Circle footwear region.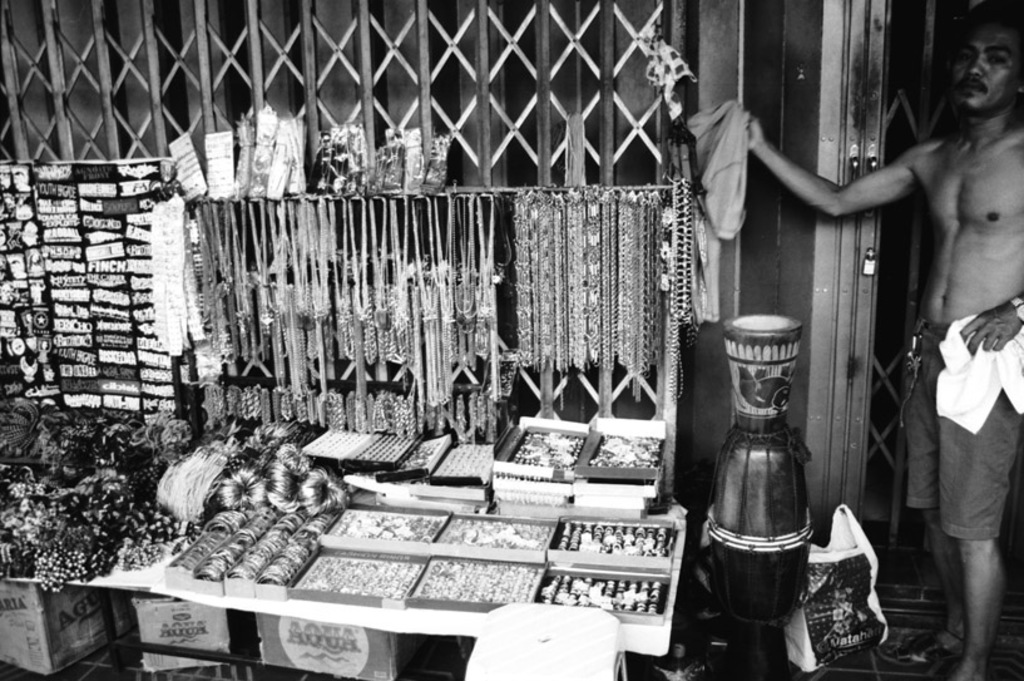
Region: (left=882, top=633, right=970, bottom=677).
